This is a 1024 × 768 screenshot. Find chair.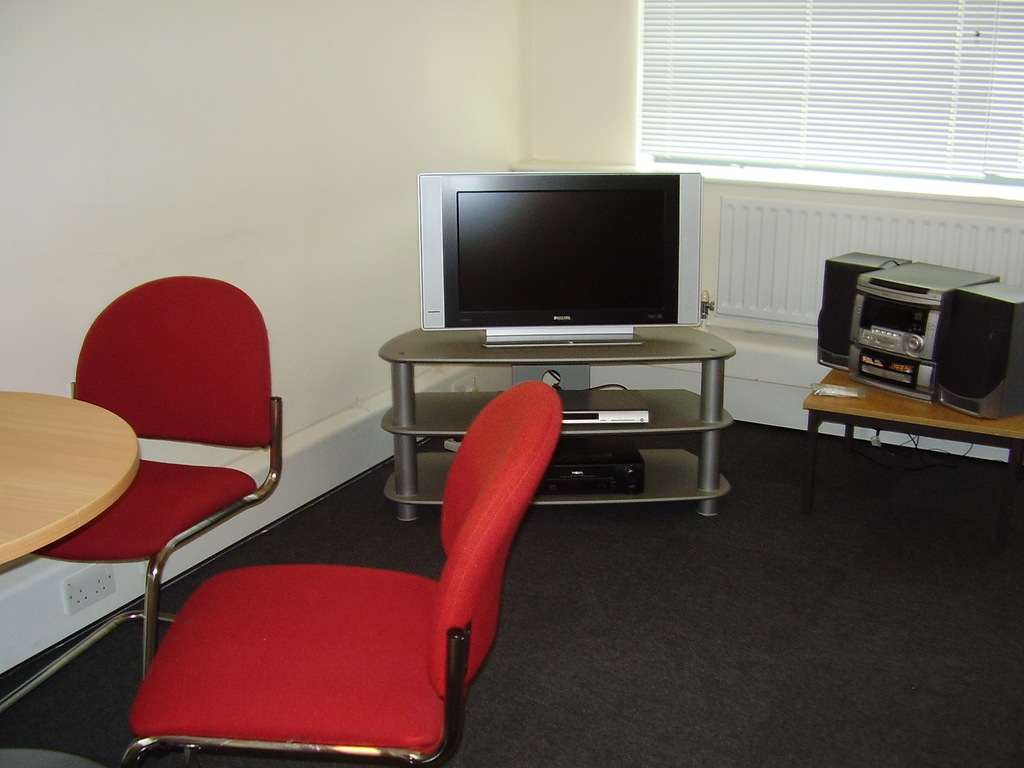
Bounding box: <bbox>18, 276, 290, 719</bbox>.
